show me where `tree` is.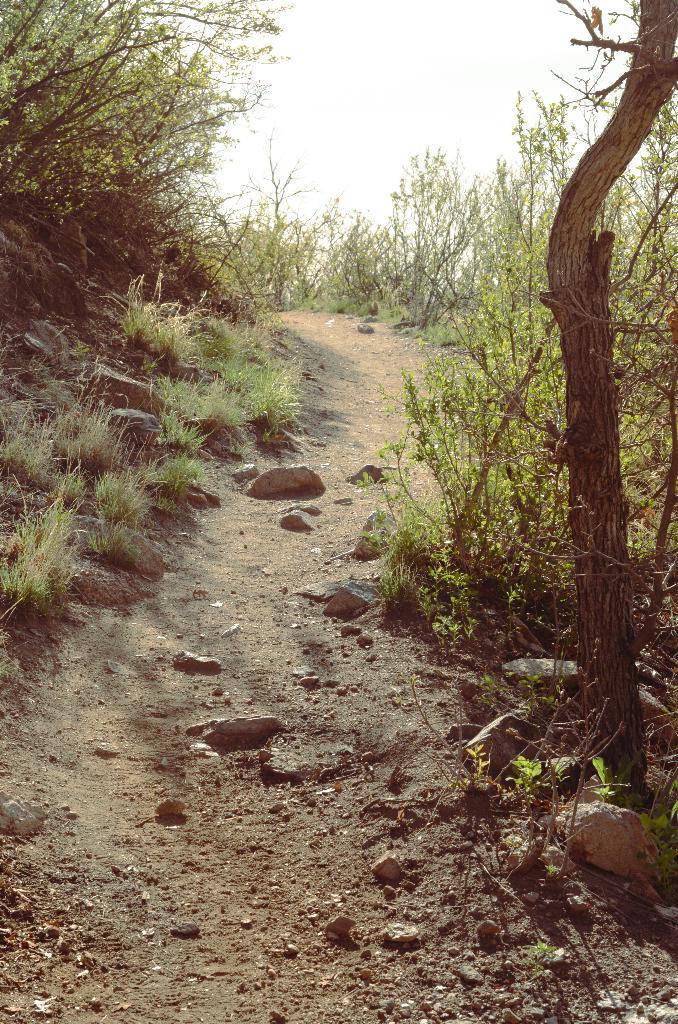
`tree` is at 0/0/275/256.
